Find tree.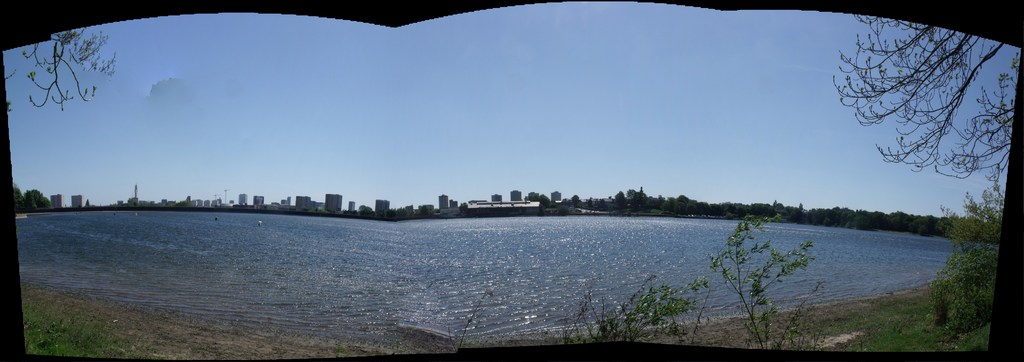
BBox(820, 17, 1018, 337).
